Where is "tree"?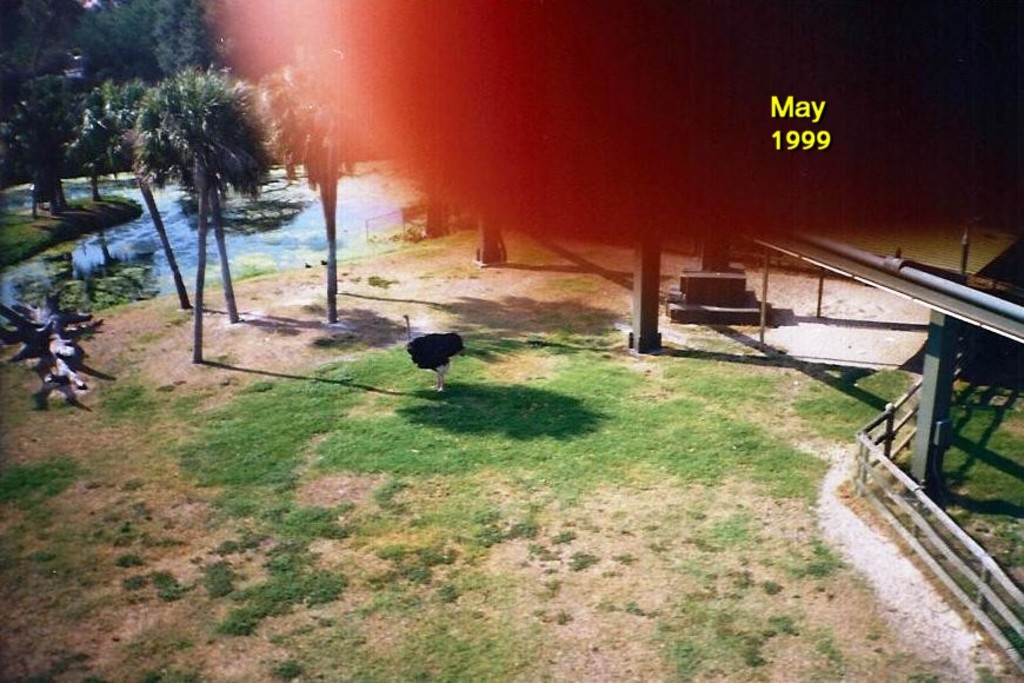
left=255, top=25, right=360, bottom=324.
